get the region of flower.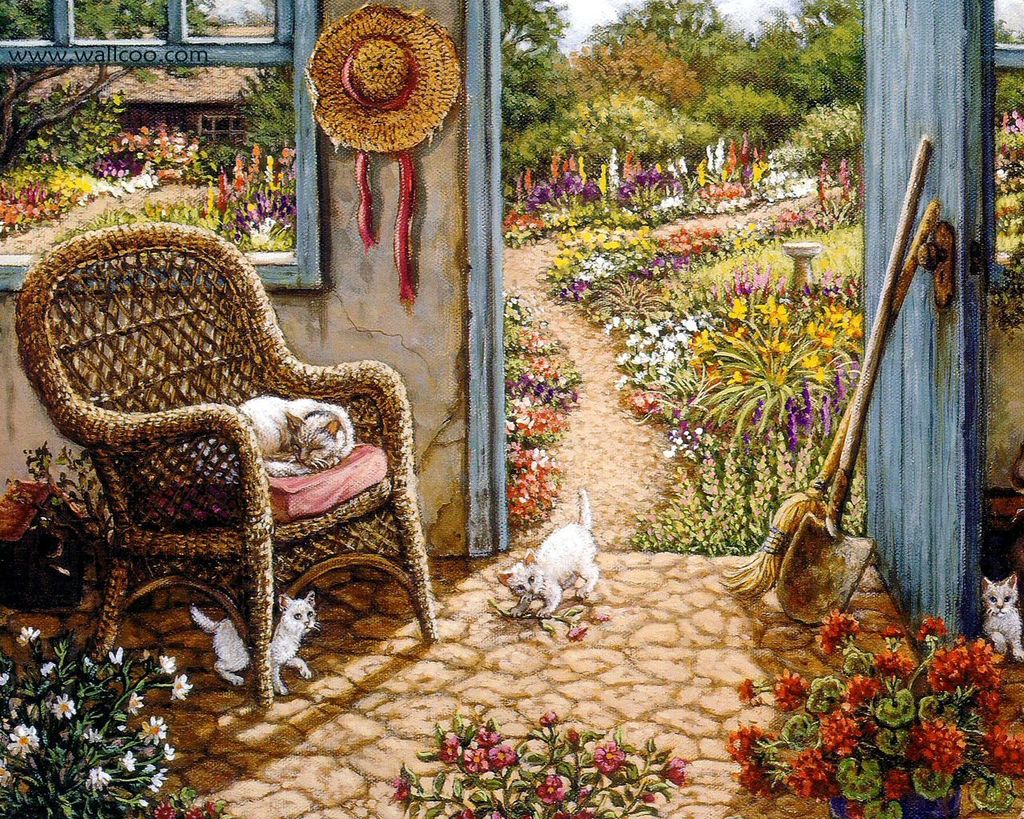
bbox=[788, 744, 838, 803].
